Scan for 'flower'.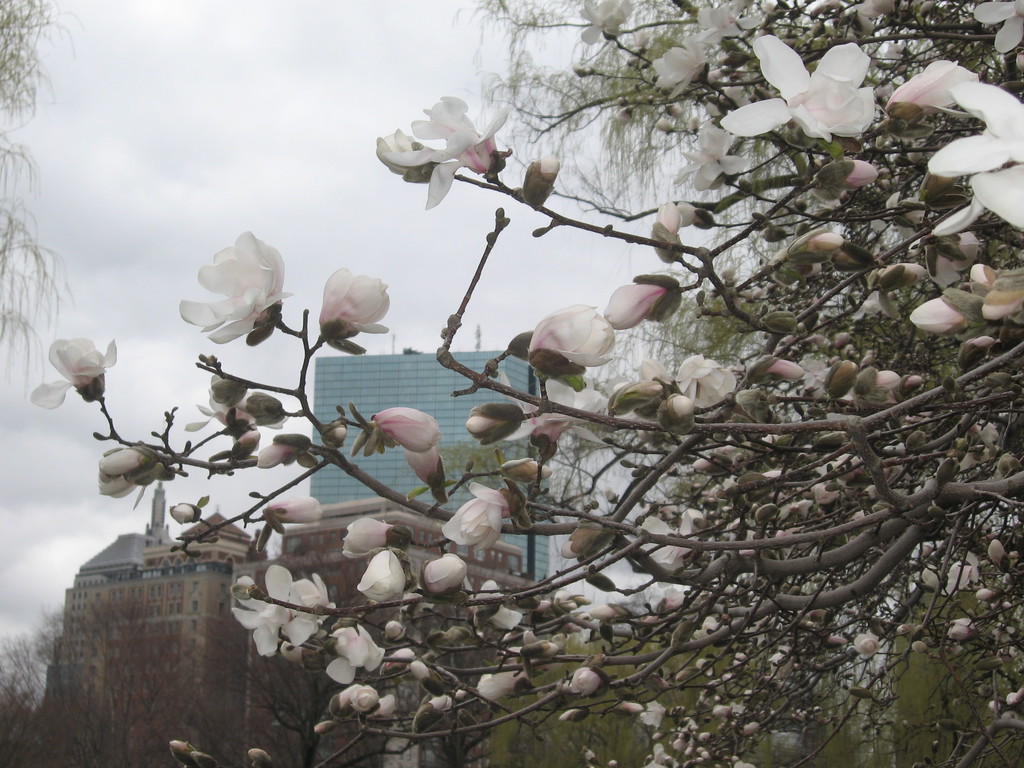
Scan result: (253, 436, 293, 474).
